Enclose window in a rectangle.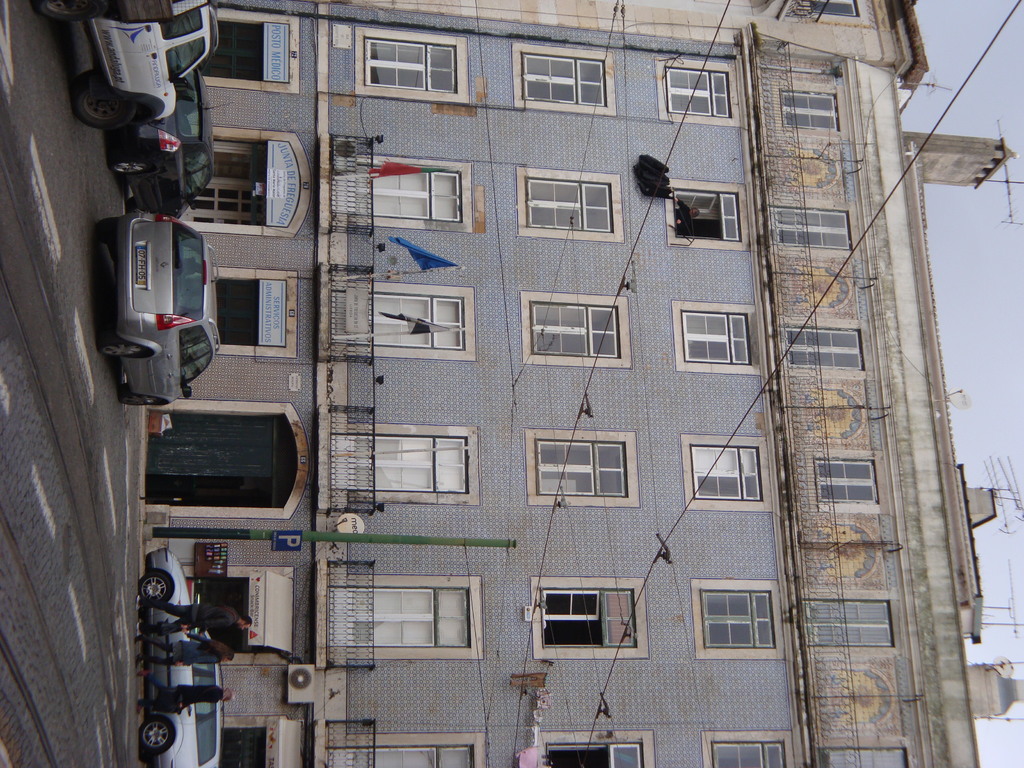
804,599,892,646.
